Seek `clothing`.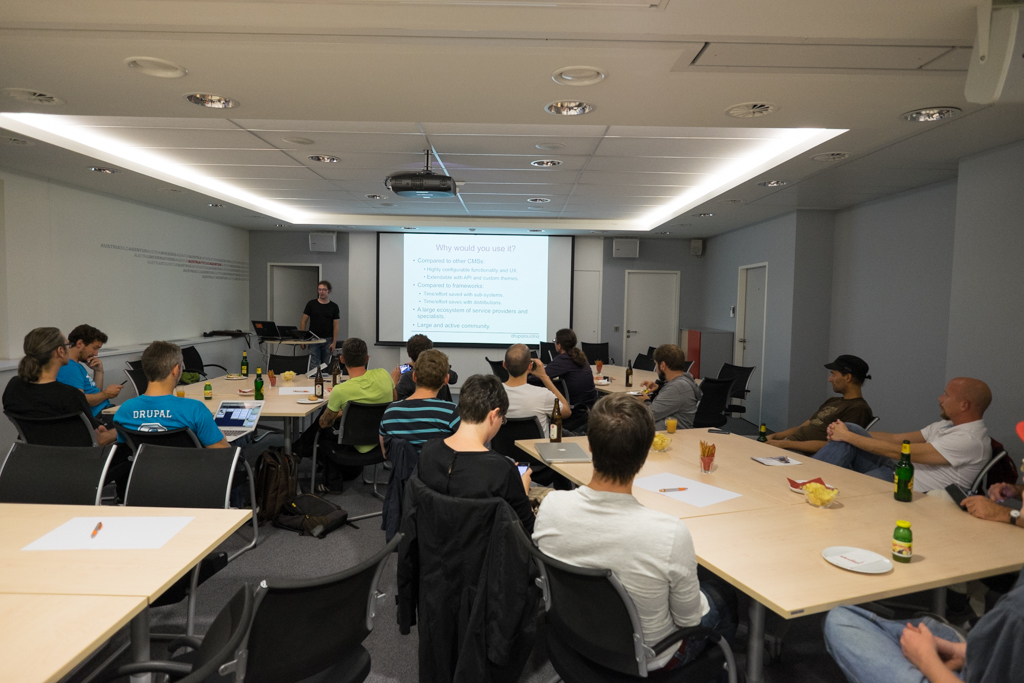
box=[324, 372, 390, 436].
